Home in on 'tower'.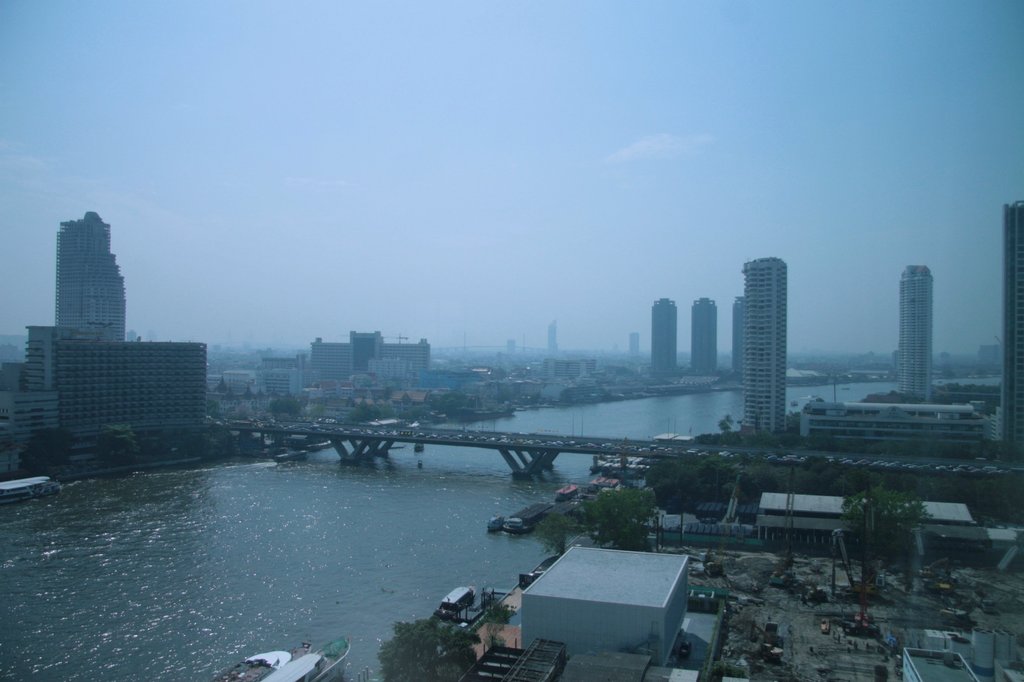
Homed in at x1=996, y1=202, x2=1023, y2=456.
